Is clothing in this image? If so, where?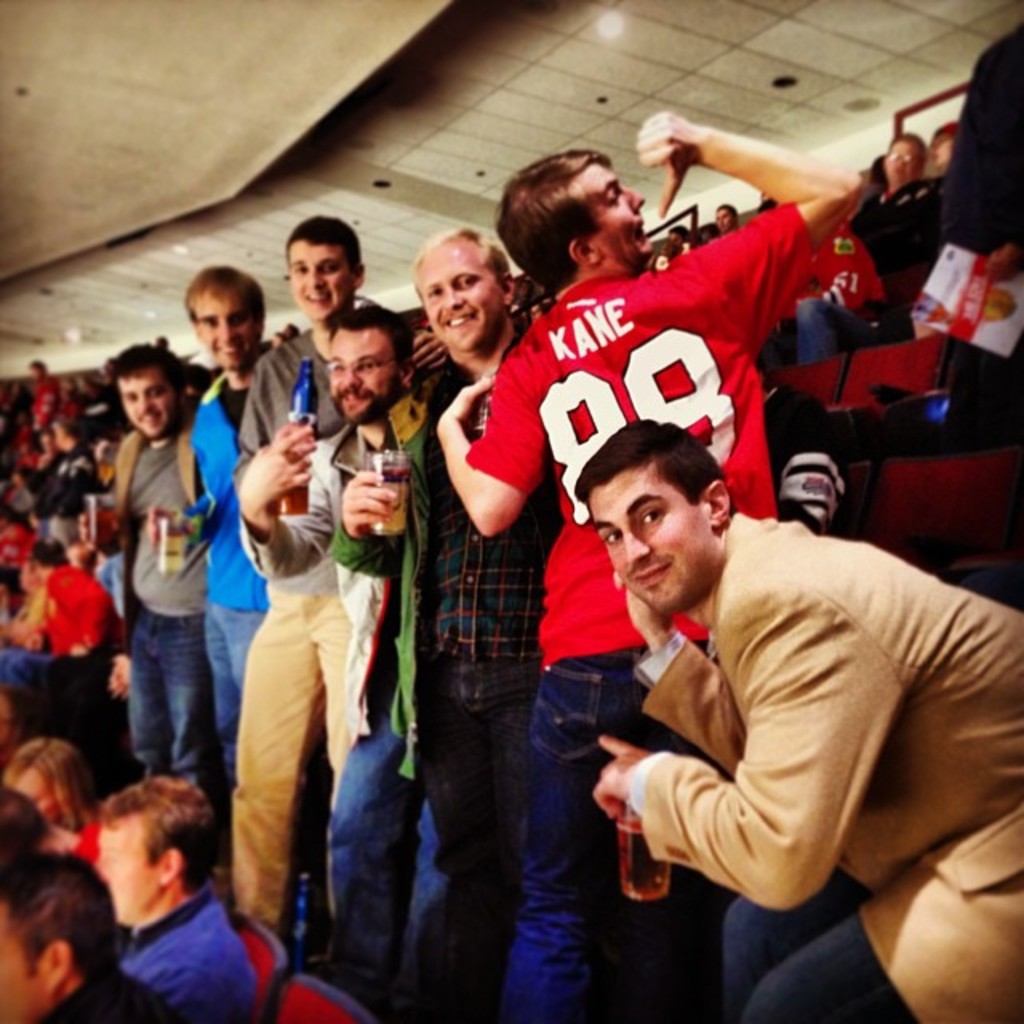
Yes, at x1=45 y1=565 x2=106 y2=656.
